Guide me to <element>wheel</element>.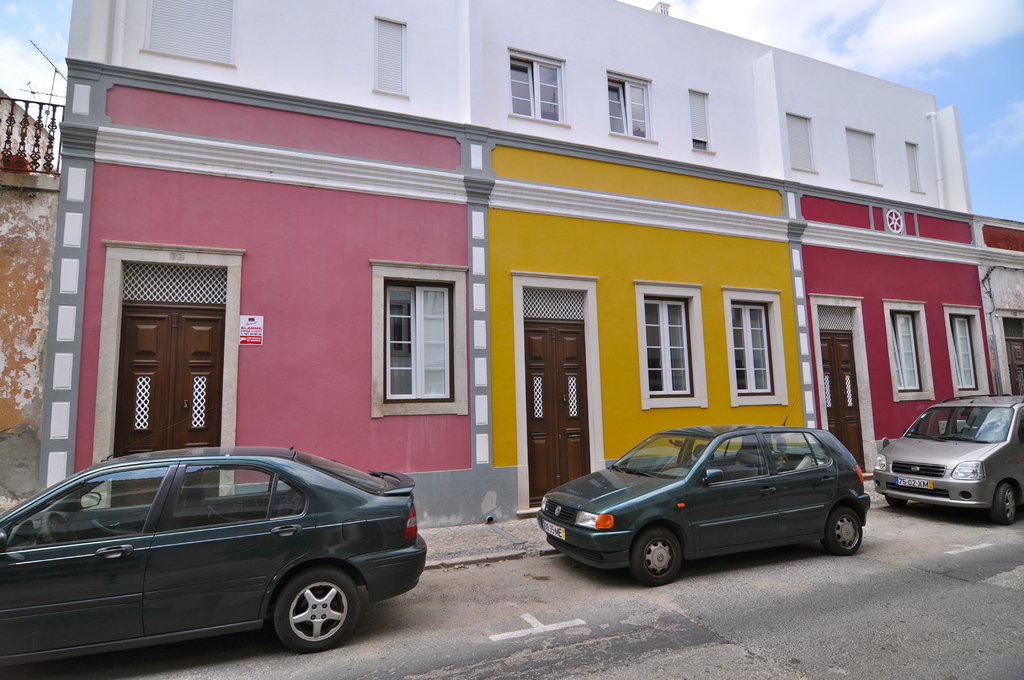
Guidance: (628, 528, 686, 585).
